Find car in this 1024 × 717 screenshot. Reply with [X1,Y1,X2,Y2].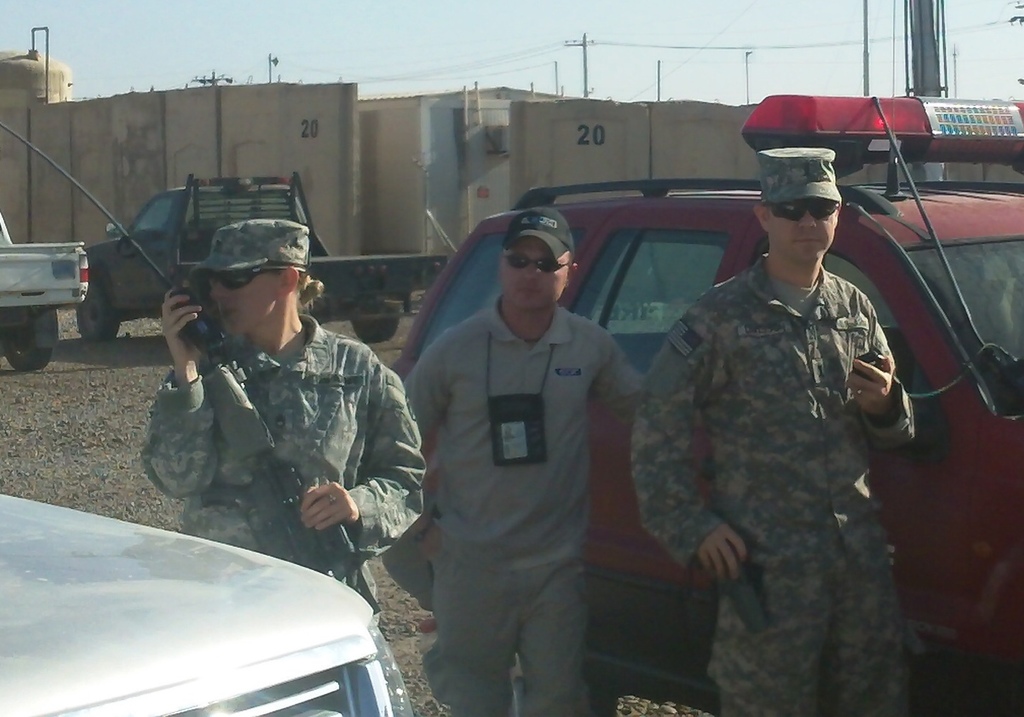
[0,491,412,716].
